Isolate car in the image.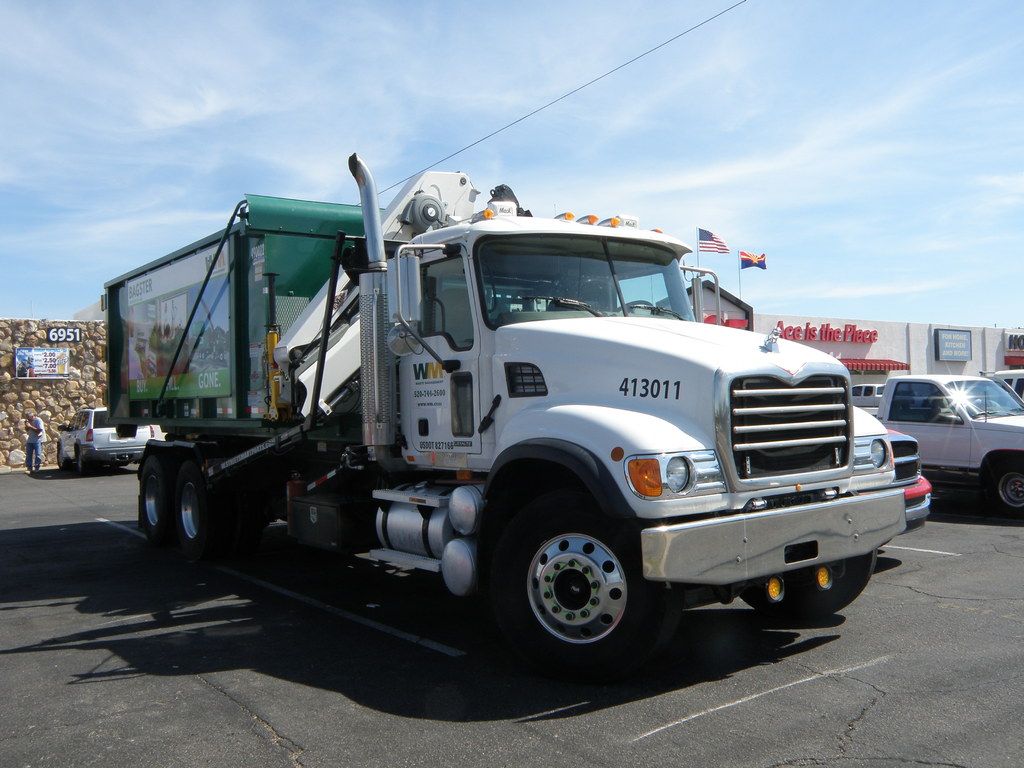
Isolated region: (left=54, top=407, right=154, bottom=476).
